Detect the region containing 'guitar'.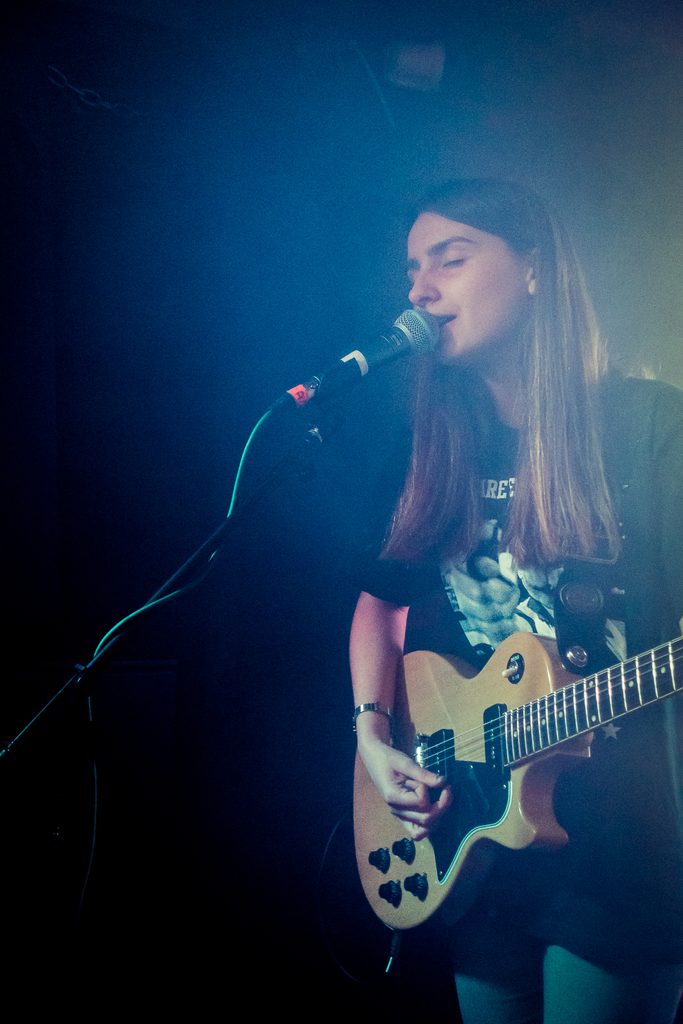
bbox(345, 576, 675, 950).
